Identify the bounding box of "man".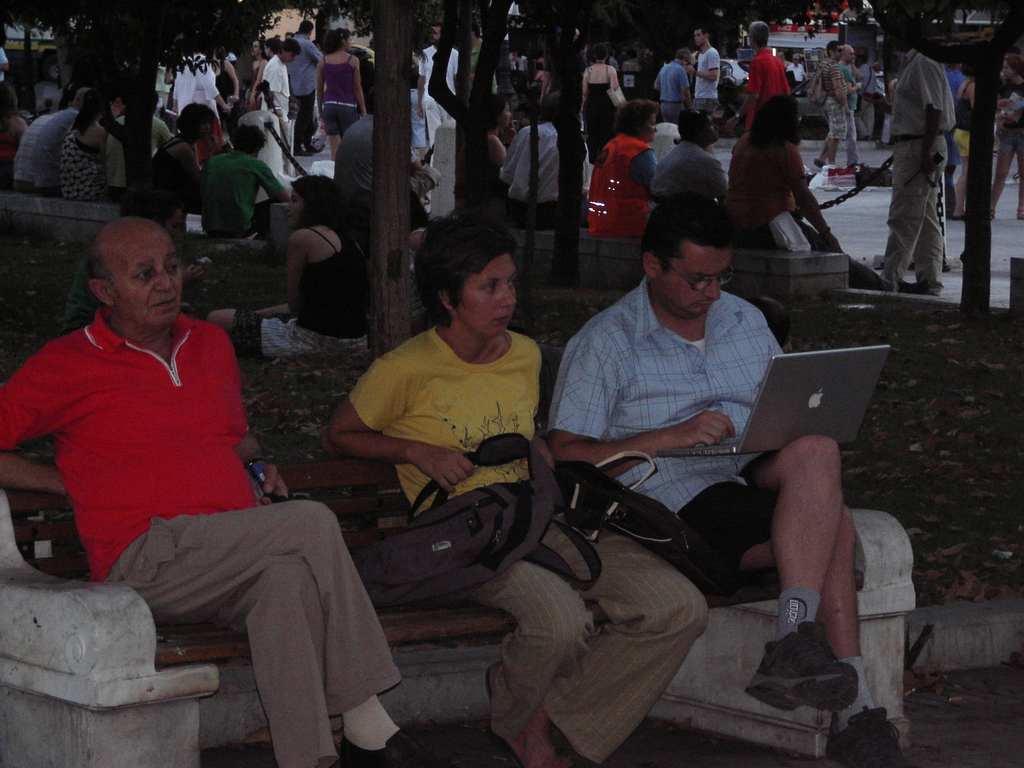
[332,103,426,250].
